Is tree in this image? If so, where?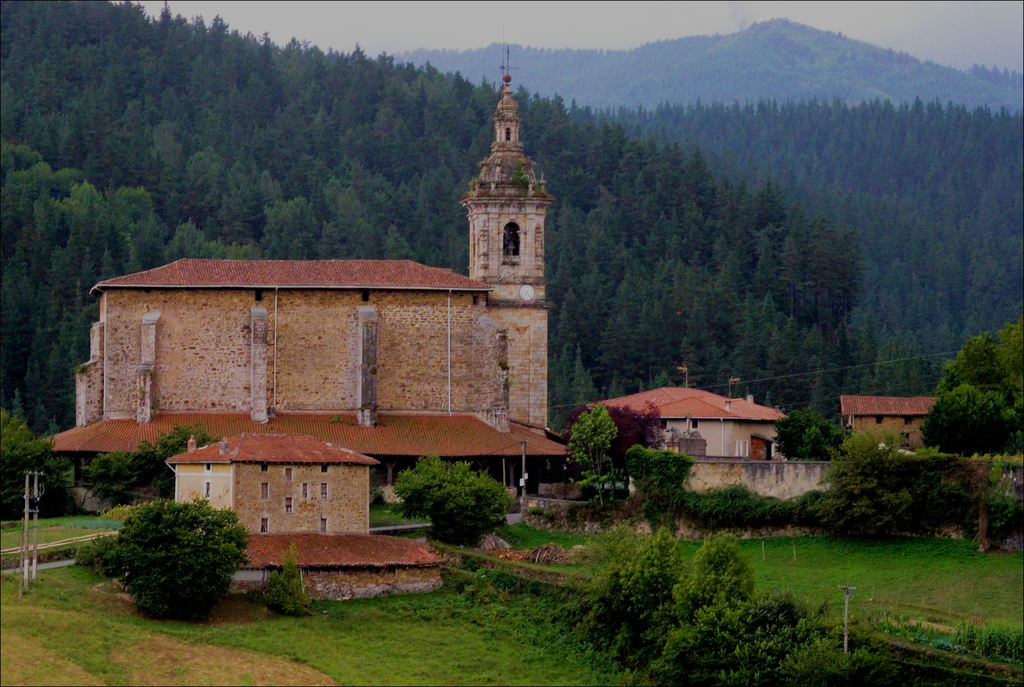
Yes, at {"x1": 630, "y1": 447, "x2": 687, "y2": 525}.
